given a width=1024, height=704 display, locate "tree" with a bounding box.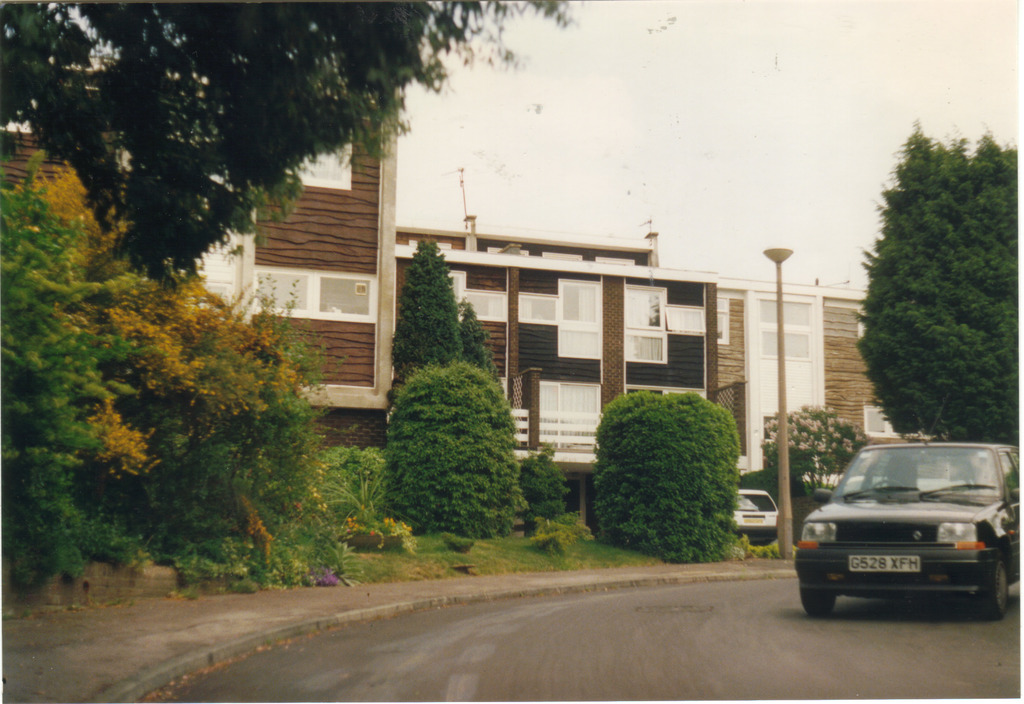
Located: [731, 473, 786, 518].
